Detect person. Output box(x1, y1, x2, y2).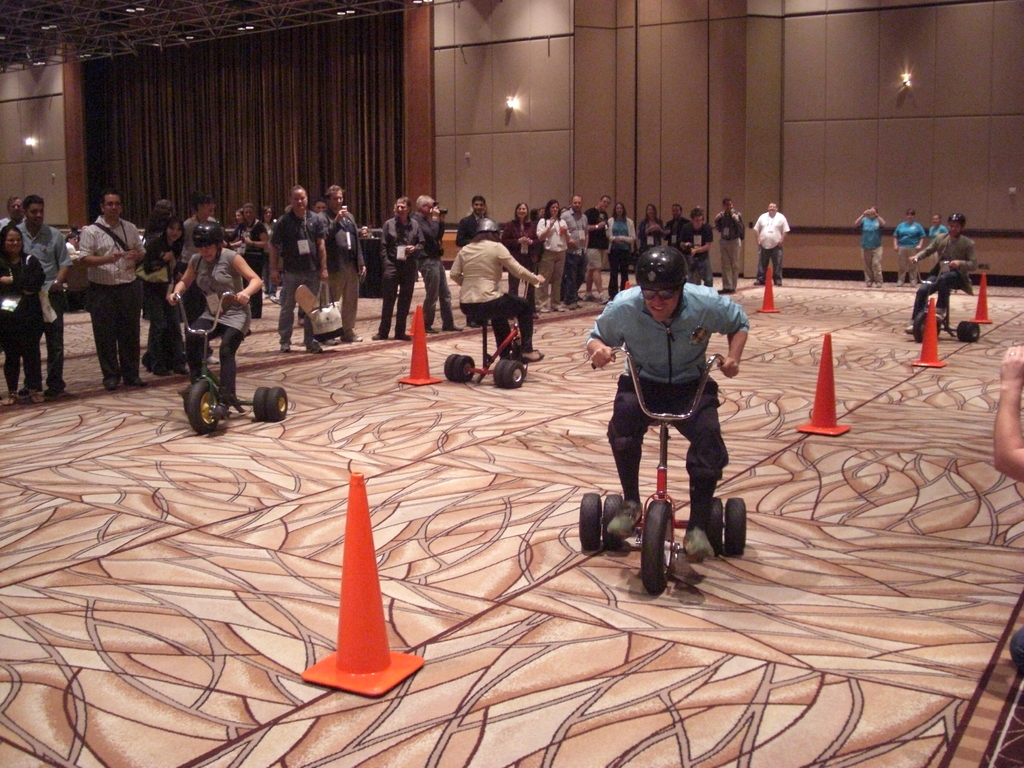
box(69, 234, 74, 243).
